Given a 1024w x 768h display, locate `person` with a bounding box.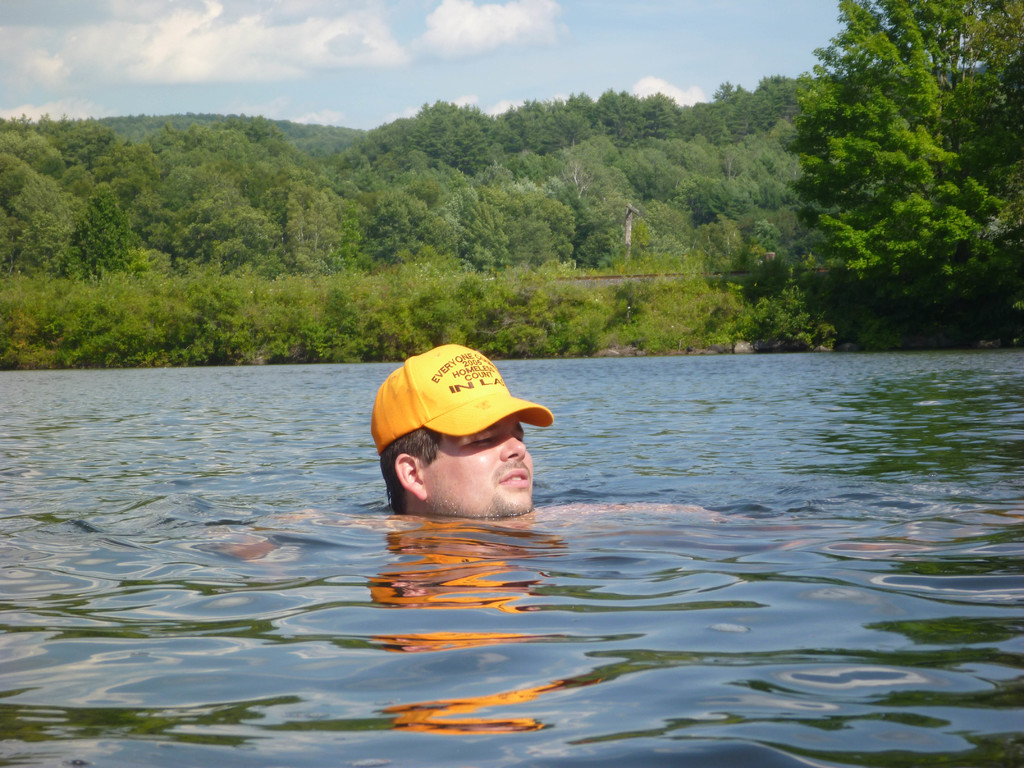
Located: {"left": 231, "top": 343, "right": 713, "bottom": 739}.
